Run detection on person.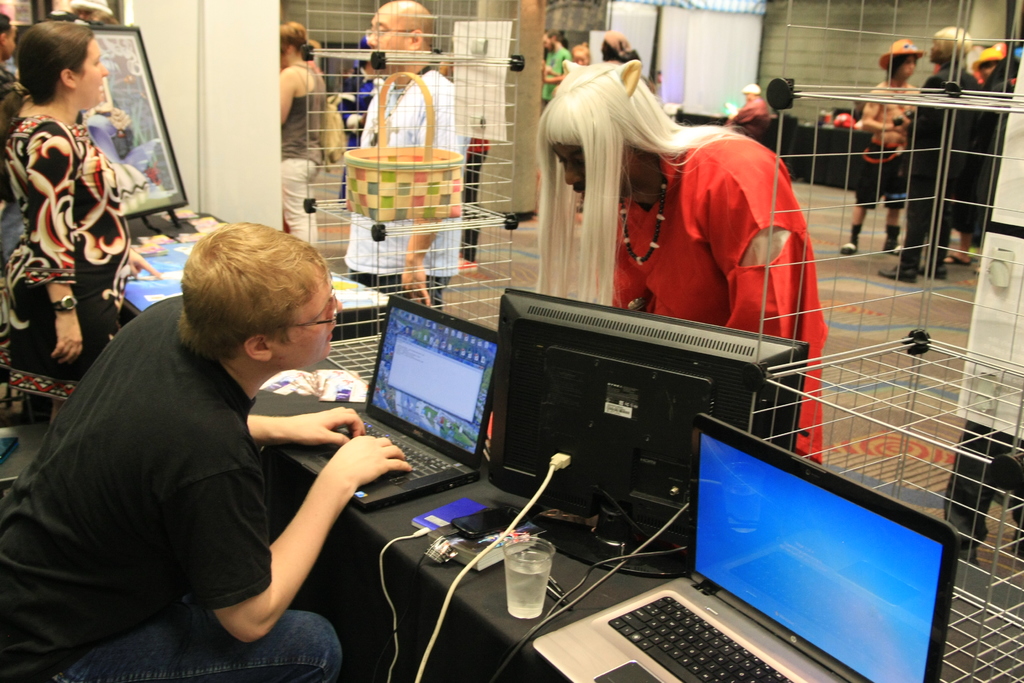
Result: rect(943, 39, 1010, 286).
